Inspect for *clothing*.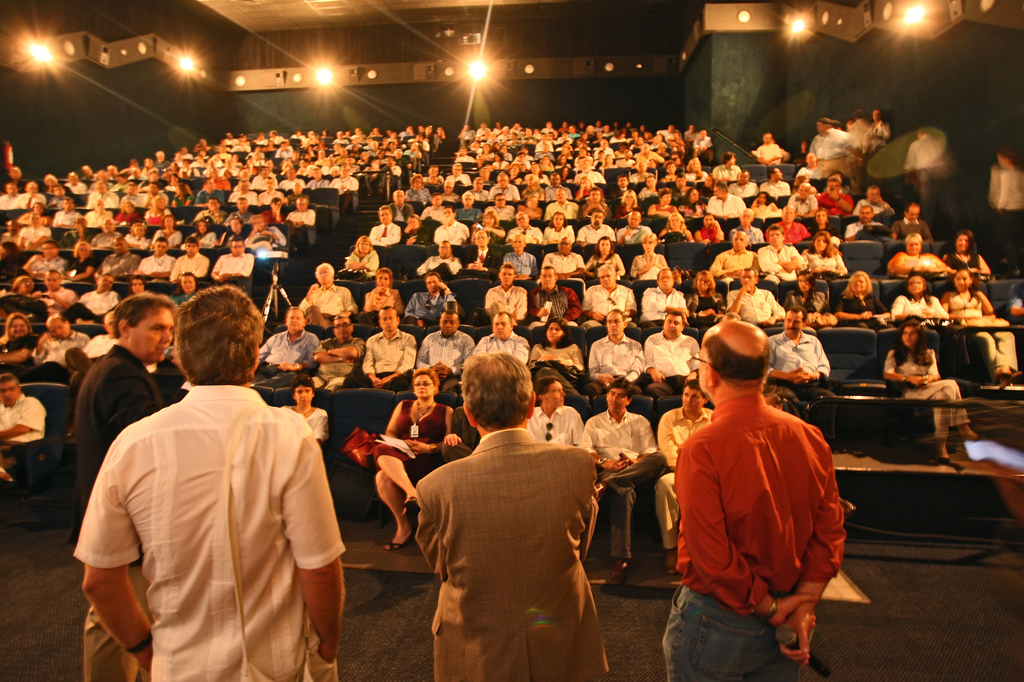
Inspection: [945, 246, 980, 280].
